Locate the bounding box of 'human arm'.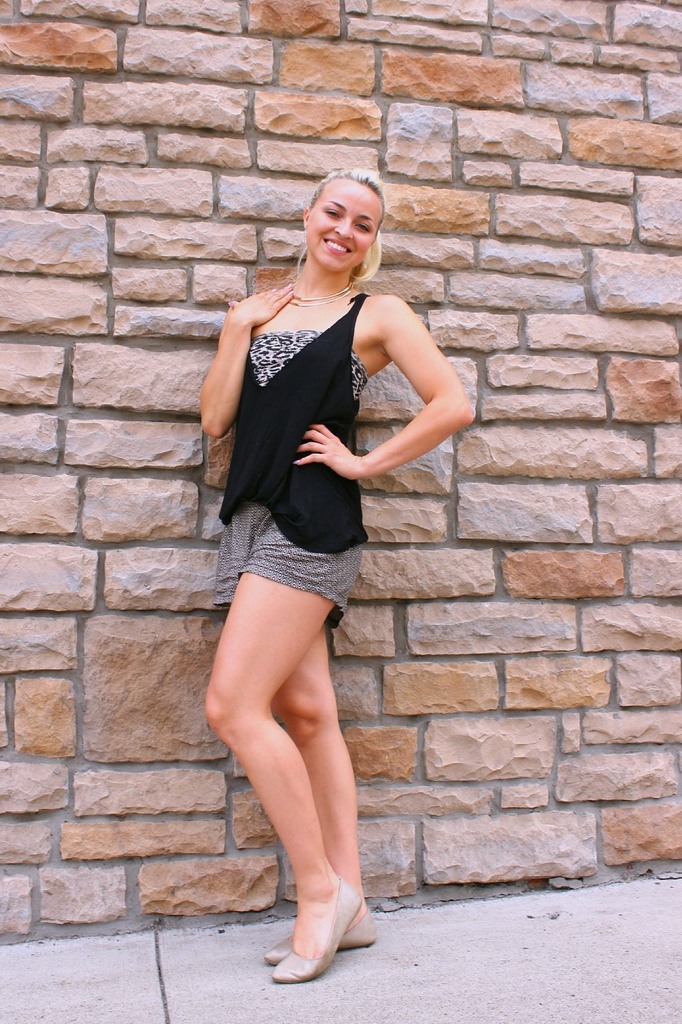
Bounding box: <region>193, 286, 299, 436</region>.
